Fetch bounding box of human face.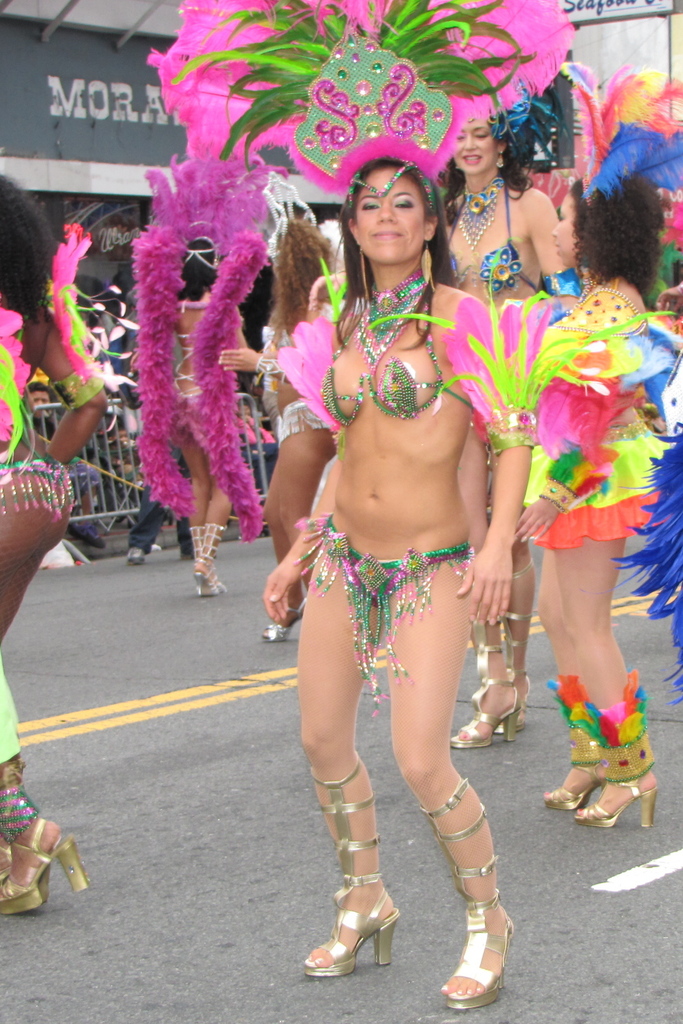
Bbox: {"x1": 355, "y1": 168, "x2": 427, "y2": 266}.
